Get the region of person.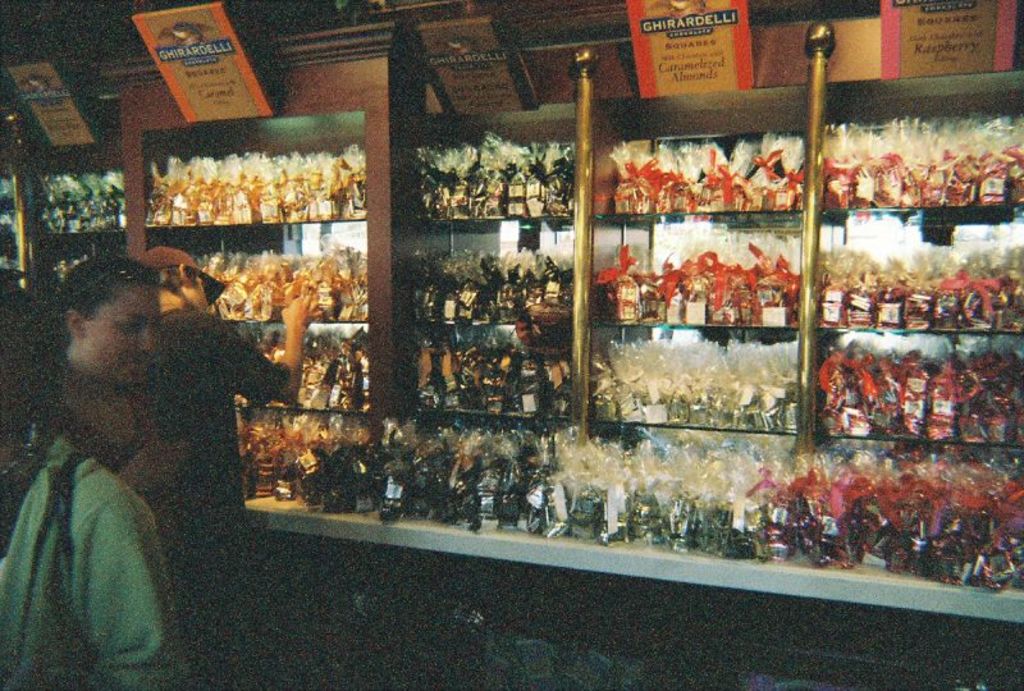
[133, 241, 321, 690].
